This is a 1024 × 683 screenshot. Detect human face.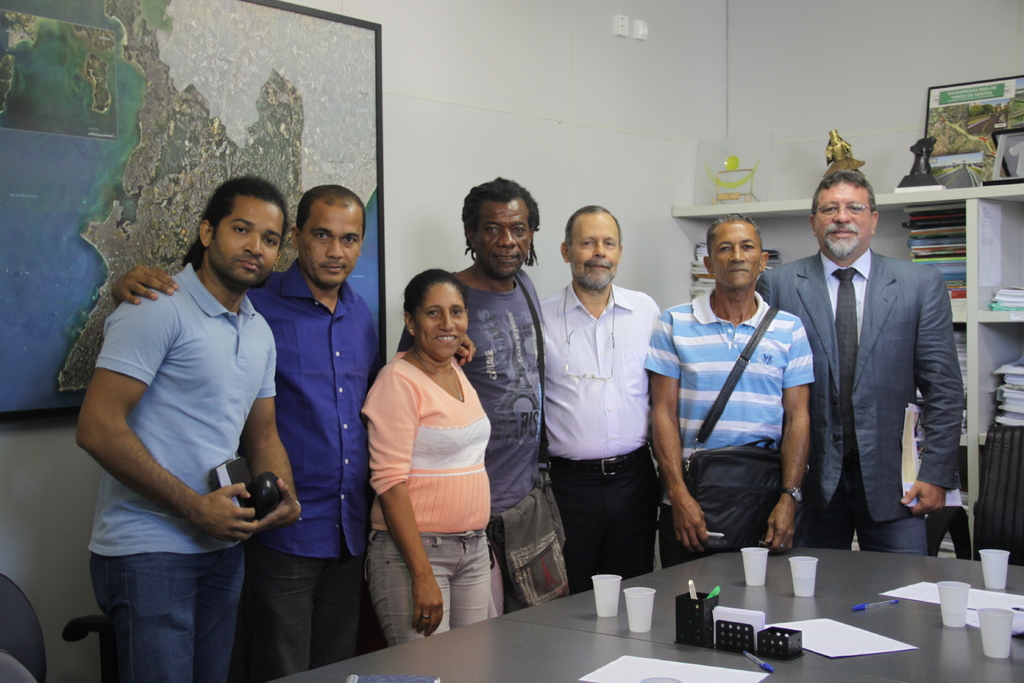
crop(418, 281, 470, 360).
